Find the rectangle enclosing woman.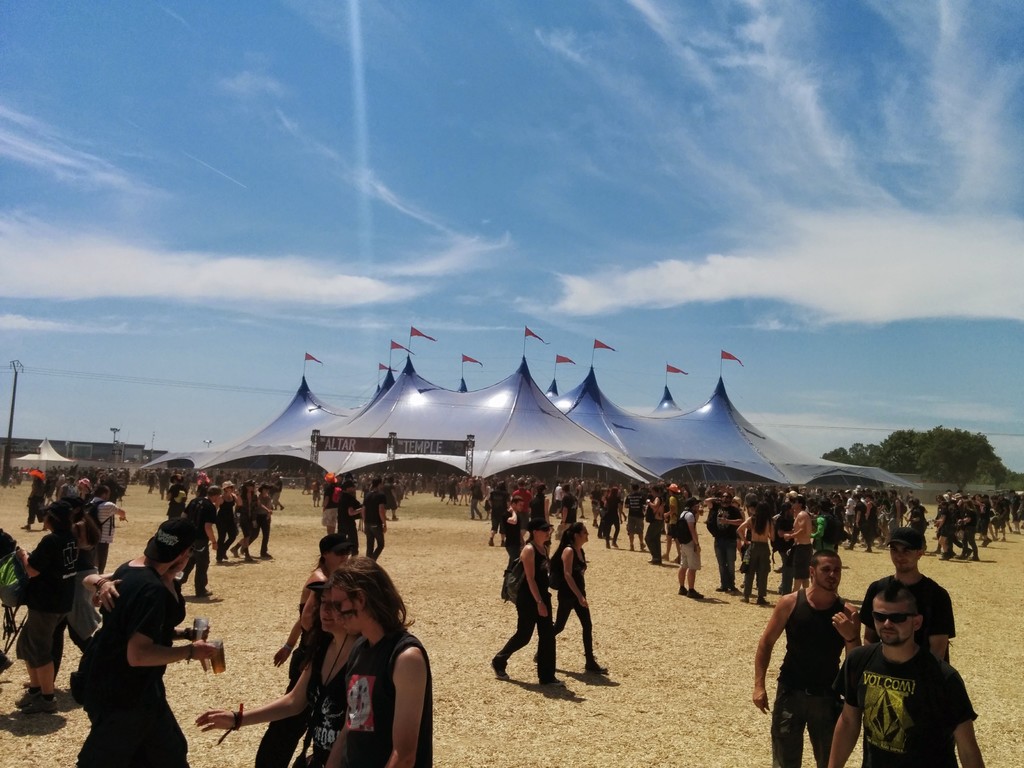
pyautogui.locateOnScreen(17, 495, 108, 691).
